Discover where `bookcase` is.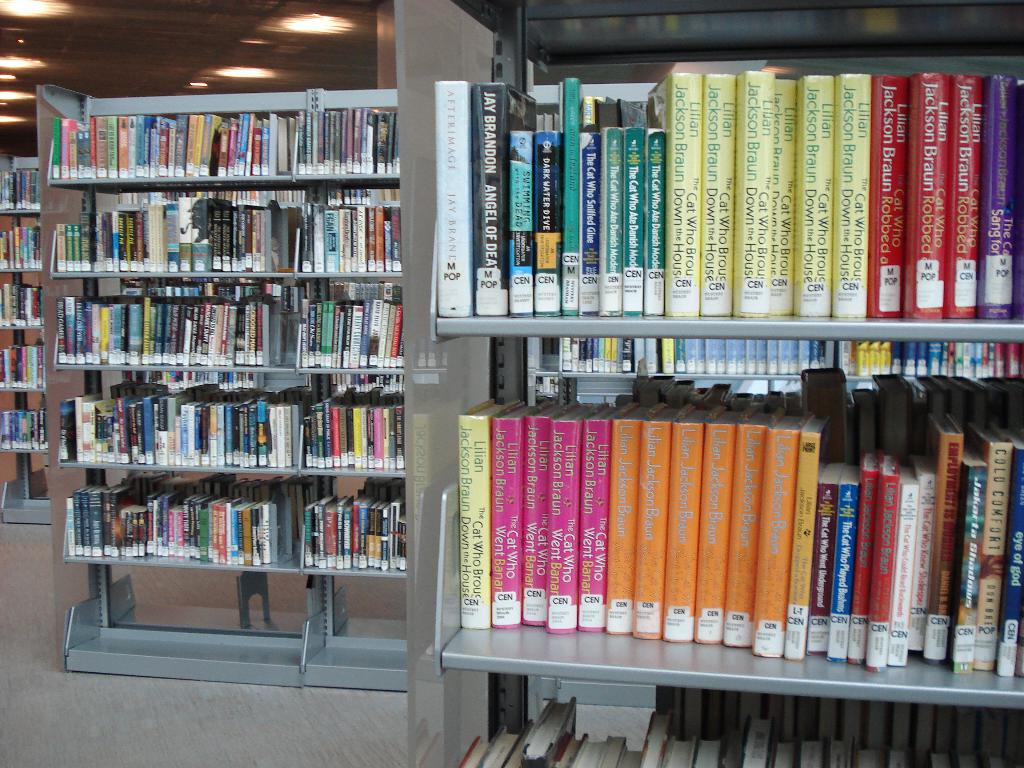
Discovered at bbox(0, 141, 401, 527).
